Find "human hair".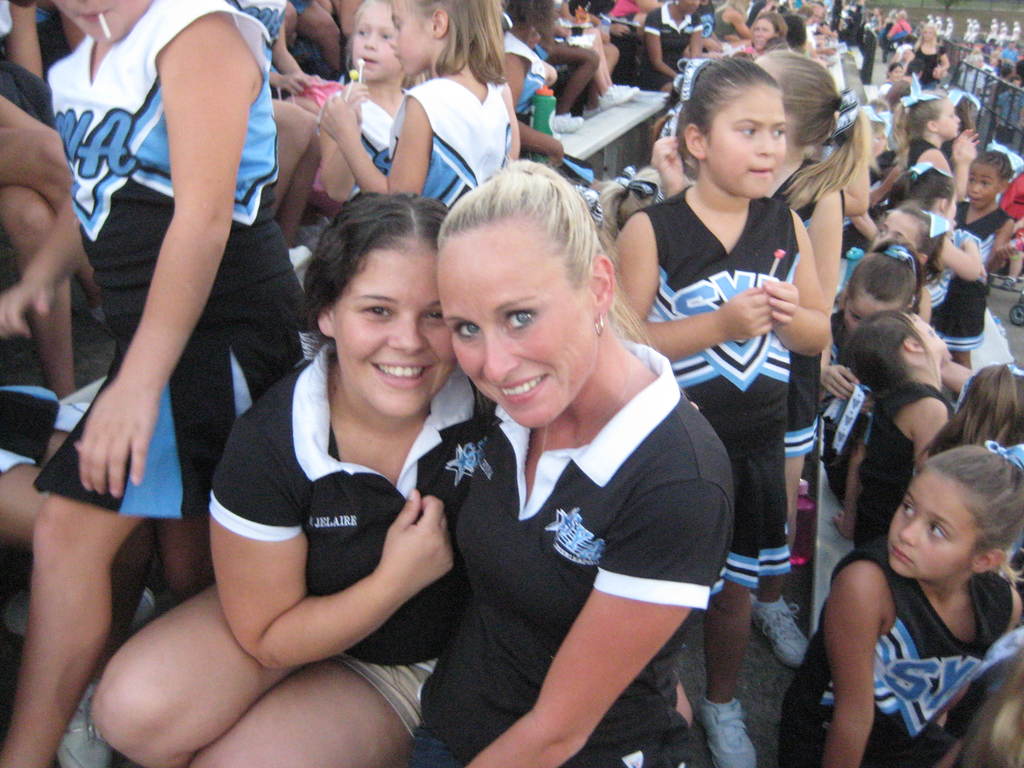
bbox=(507, 0, 554, 35).
